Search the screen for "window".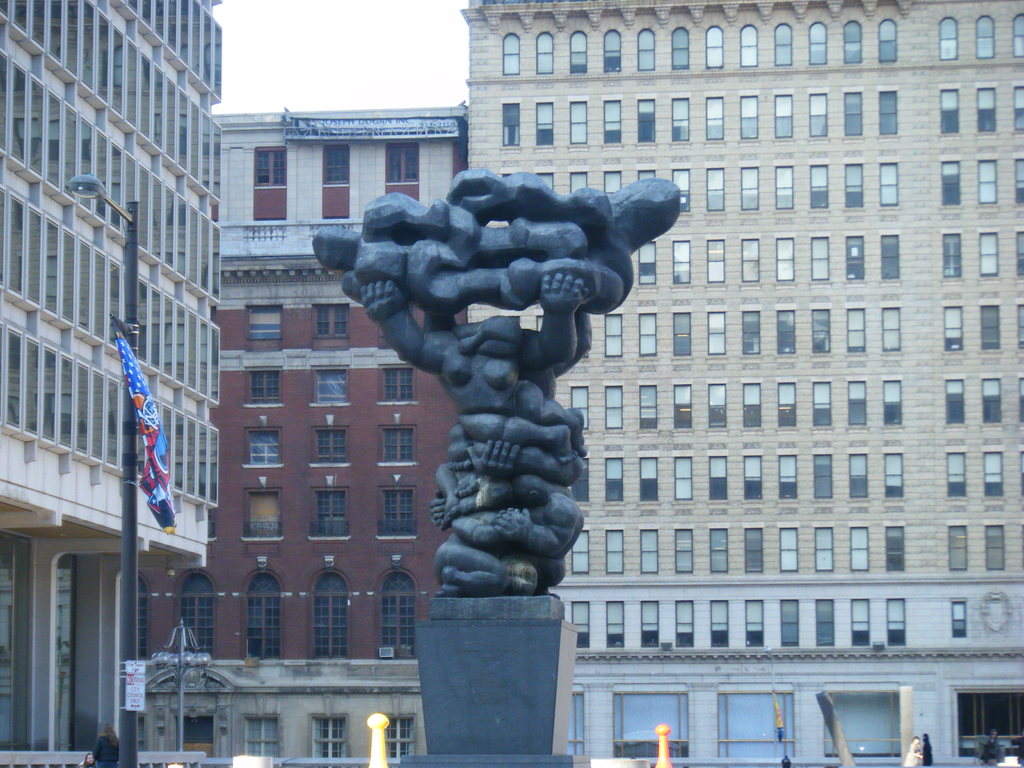
Found at bbox(739, 22, 758, 66).
